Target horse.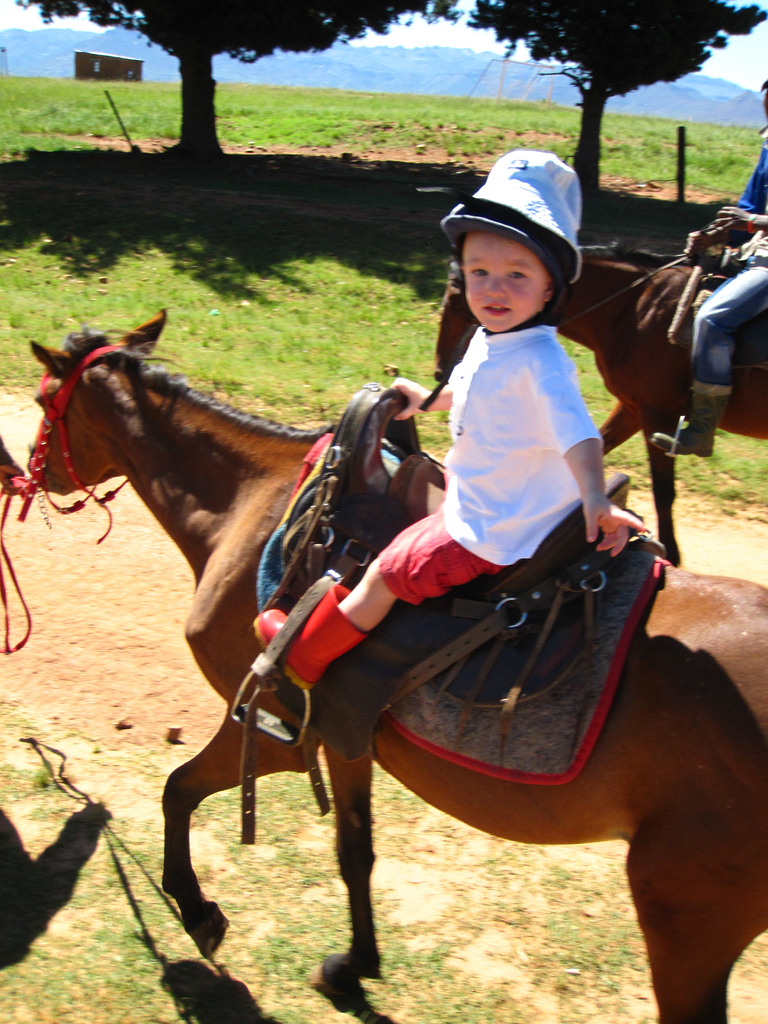
Target region: left=26, top=311, right=767, bottom=1023.
